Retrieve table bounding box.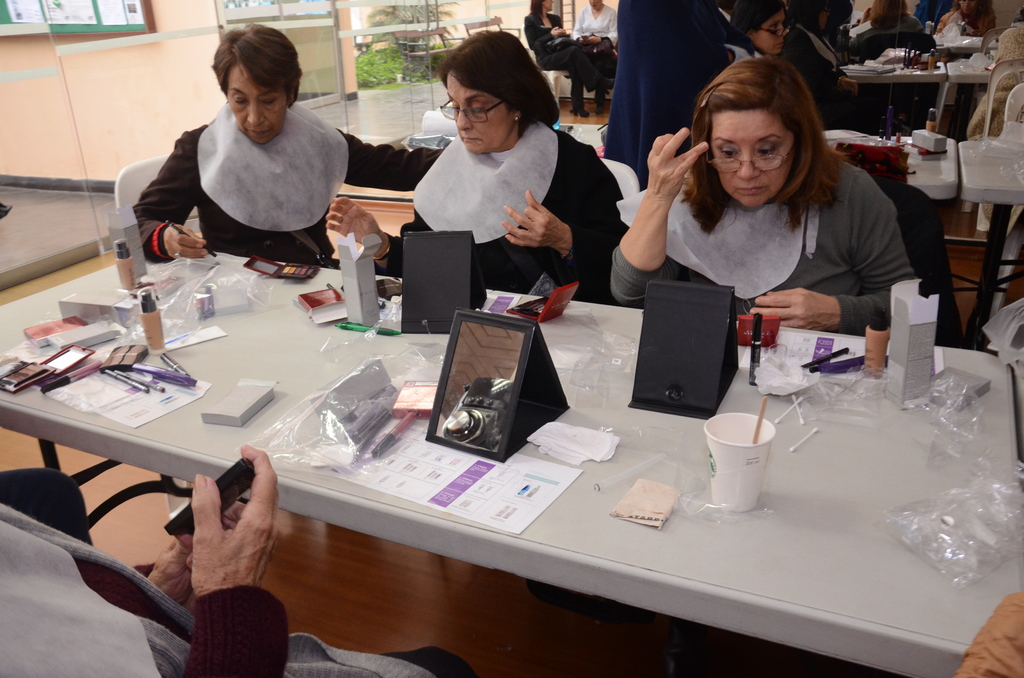
Bounding box: [384, 119, 611, 152].
